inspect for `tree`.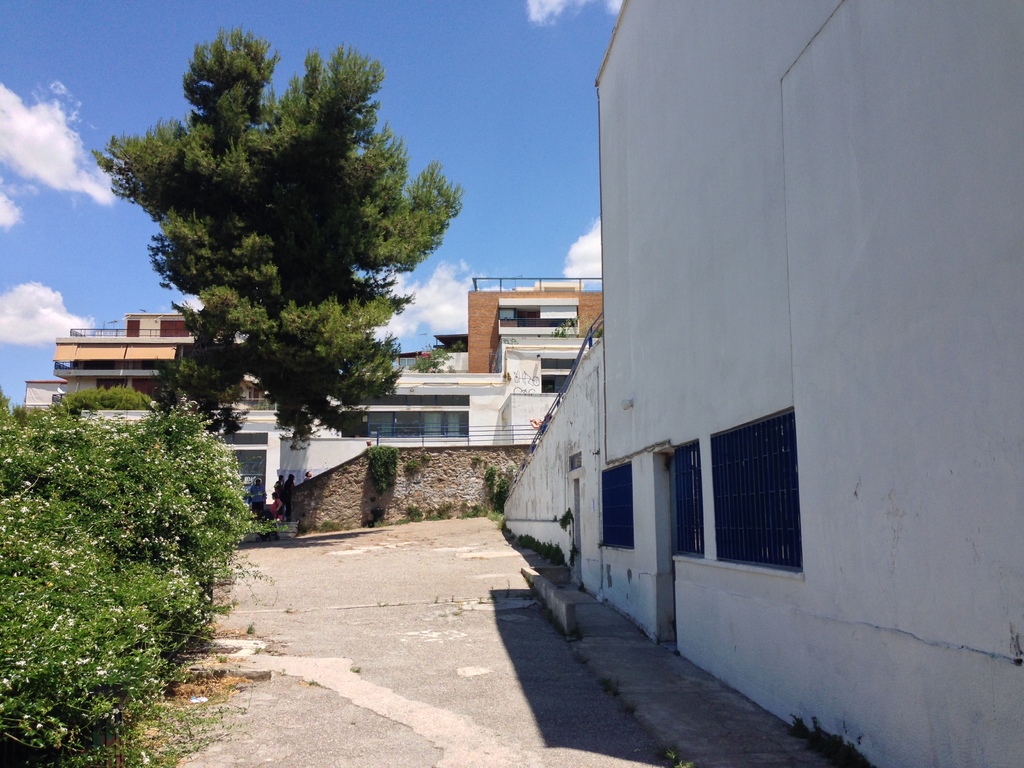
Inspection: 154:348:246:435.
